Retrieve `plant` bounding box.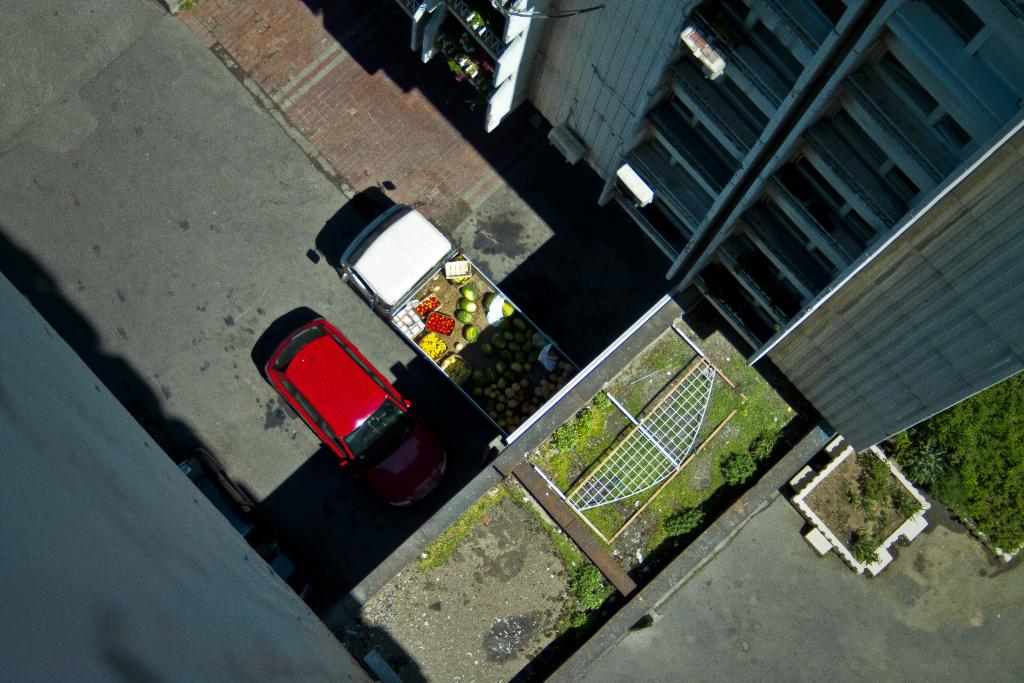
Bounding box: Rect(720, 457, 762, 493).
